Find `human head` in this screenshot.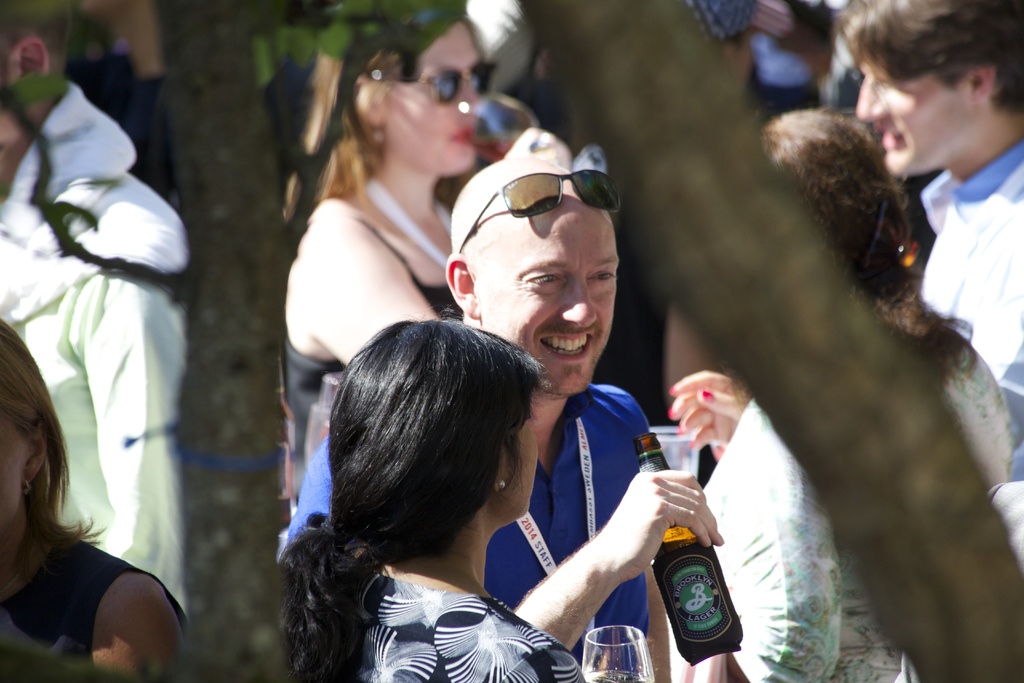
The bounding box for `human head` is <box>763,112,909,320</box>.
